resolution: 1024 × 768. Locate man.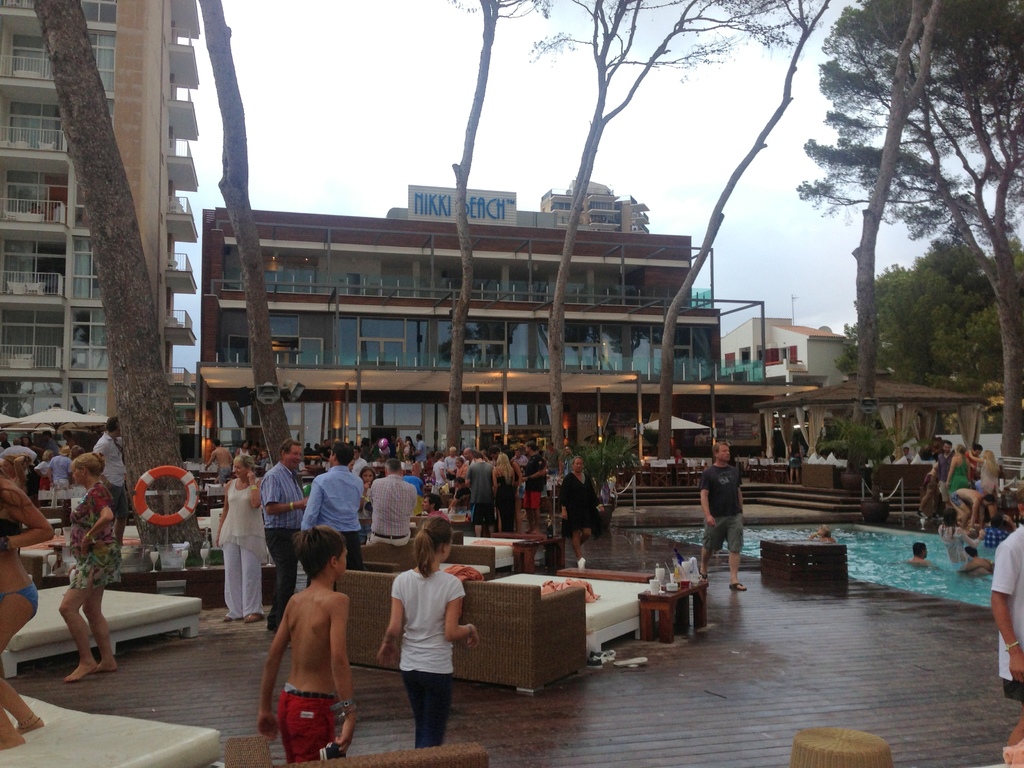
(410, 435, 428, 458).
